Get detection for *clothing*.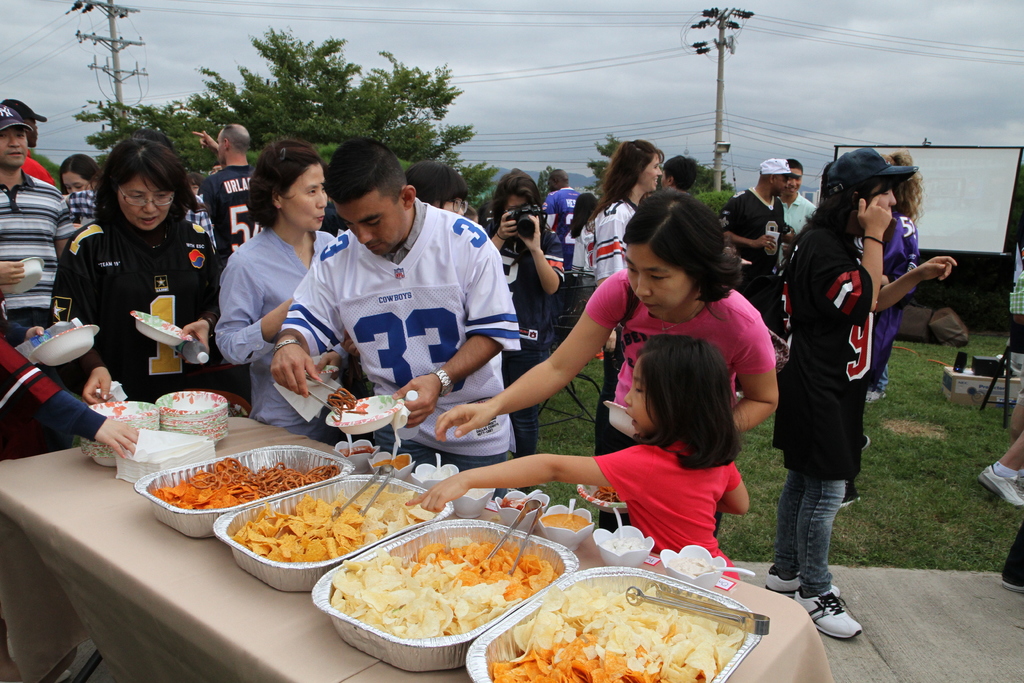
Detection: <bbox>591, 199, 637, 523</bbox>.
